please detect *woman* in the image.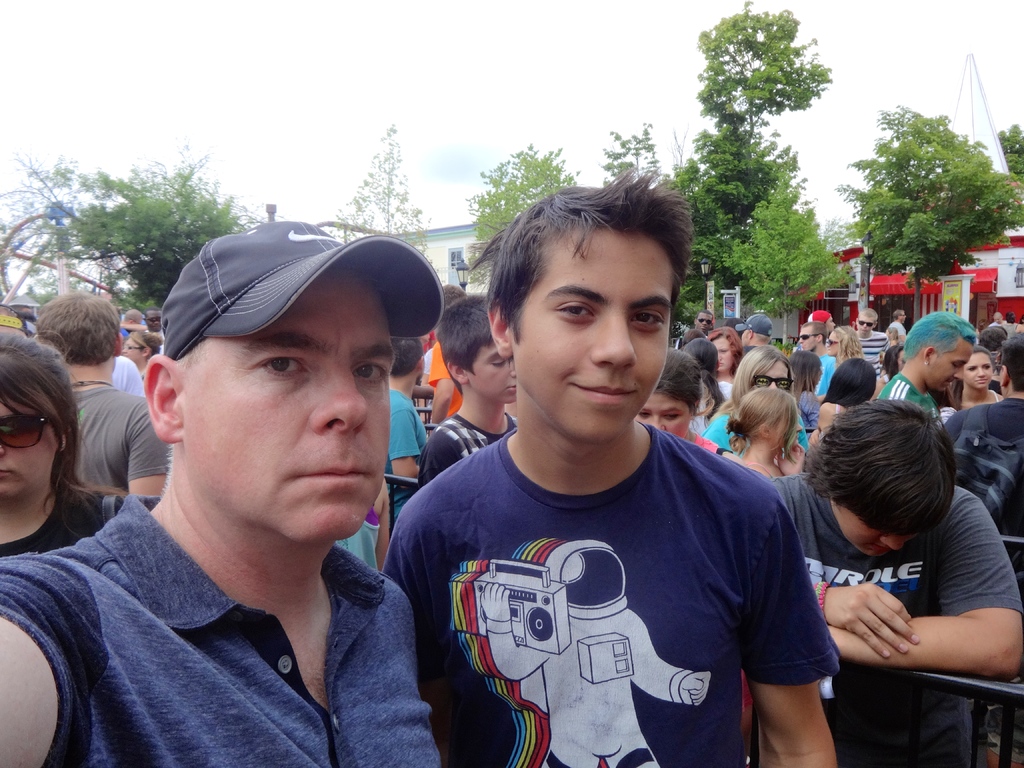
box=[123, 329, 164, 382].
